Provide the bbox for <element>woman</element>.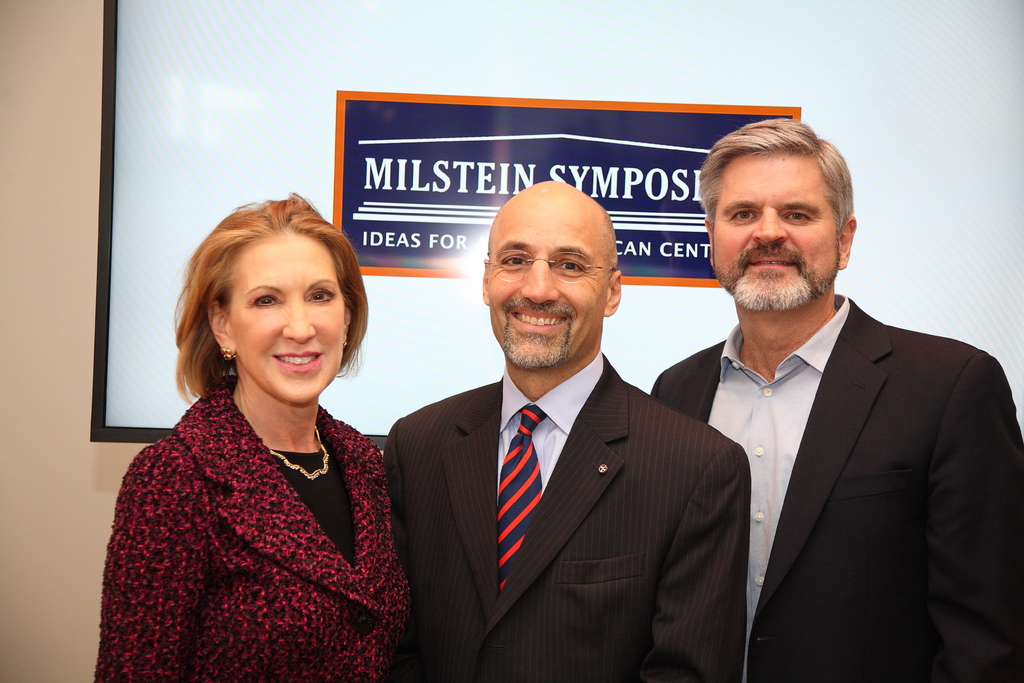
bbox=[97, 192, 422, 677].
